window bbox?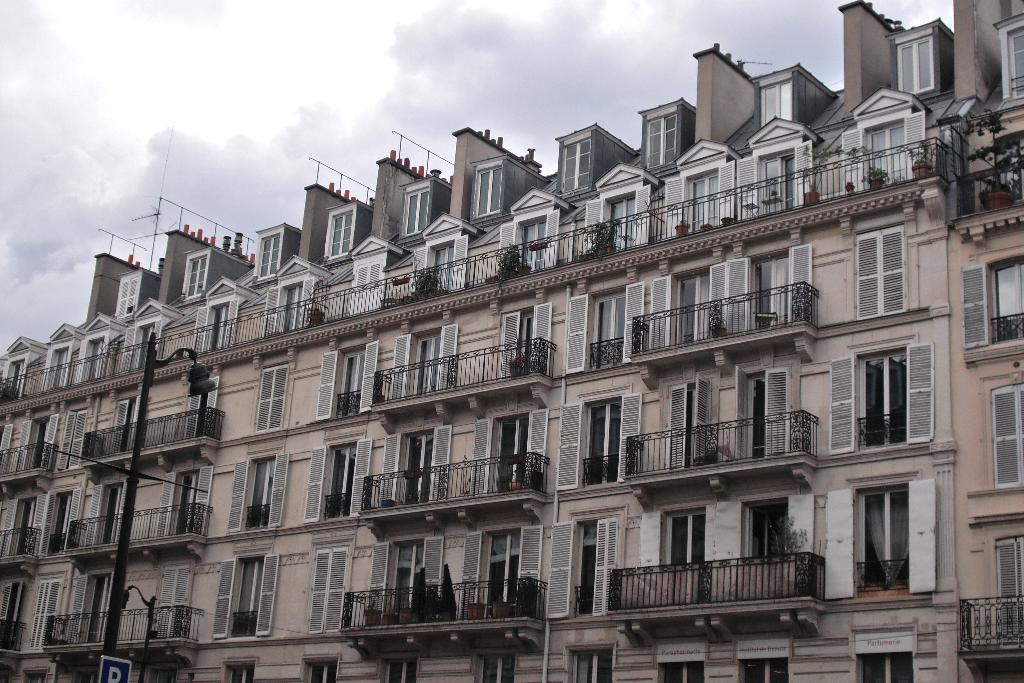
pyautogui.locateOnScreen(298, 434, 375, 525)
